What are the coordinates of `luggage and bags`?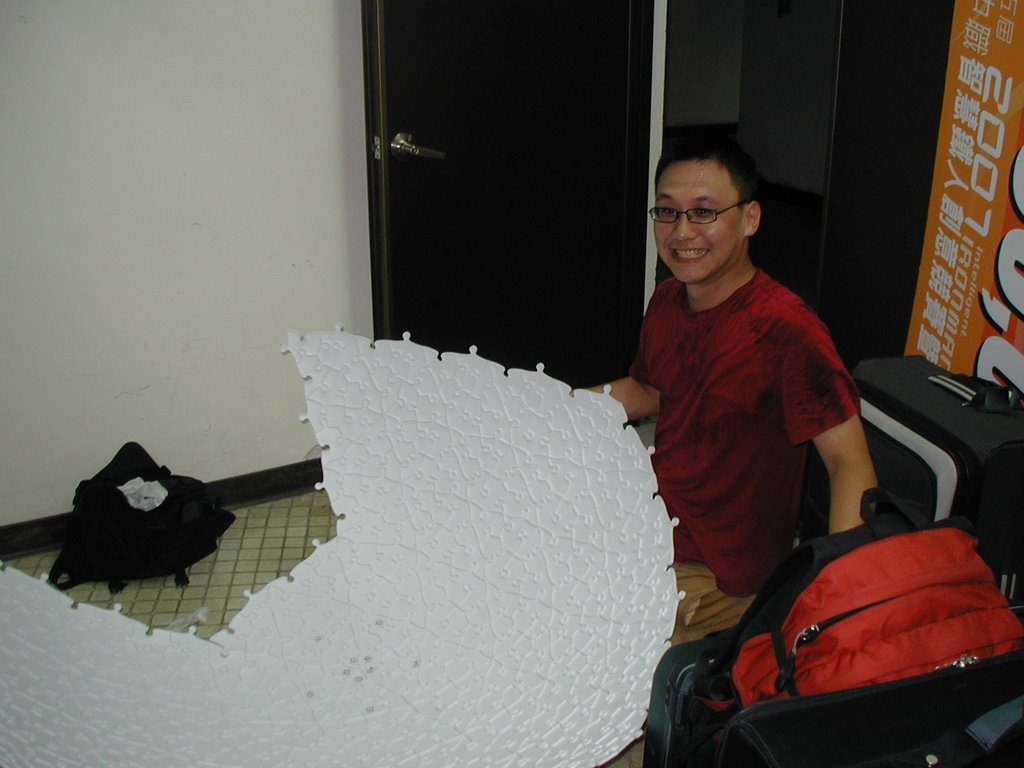
[x1=698, y1=646, x2=1023, y2=767].
